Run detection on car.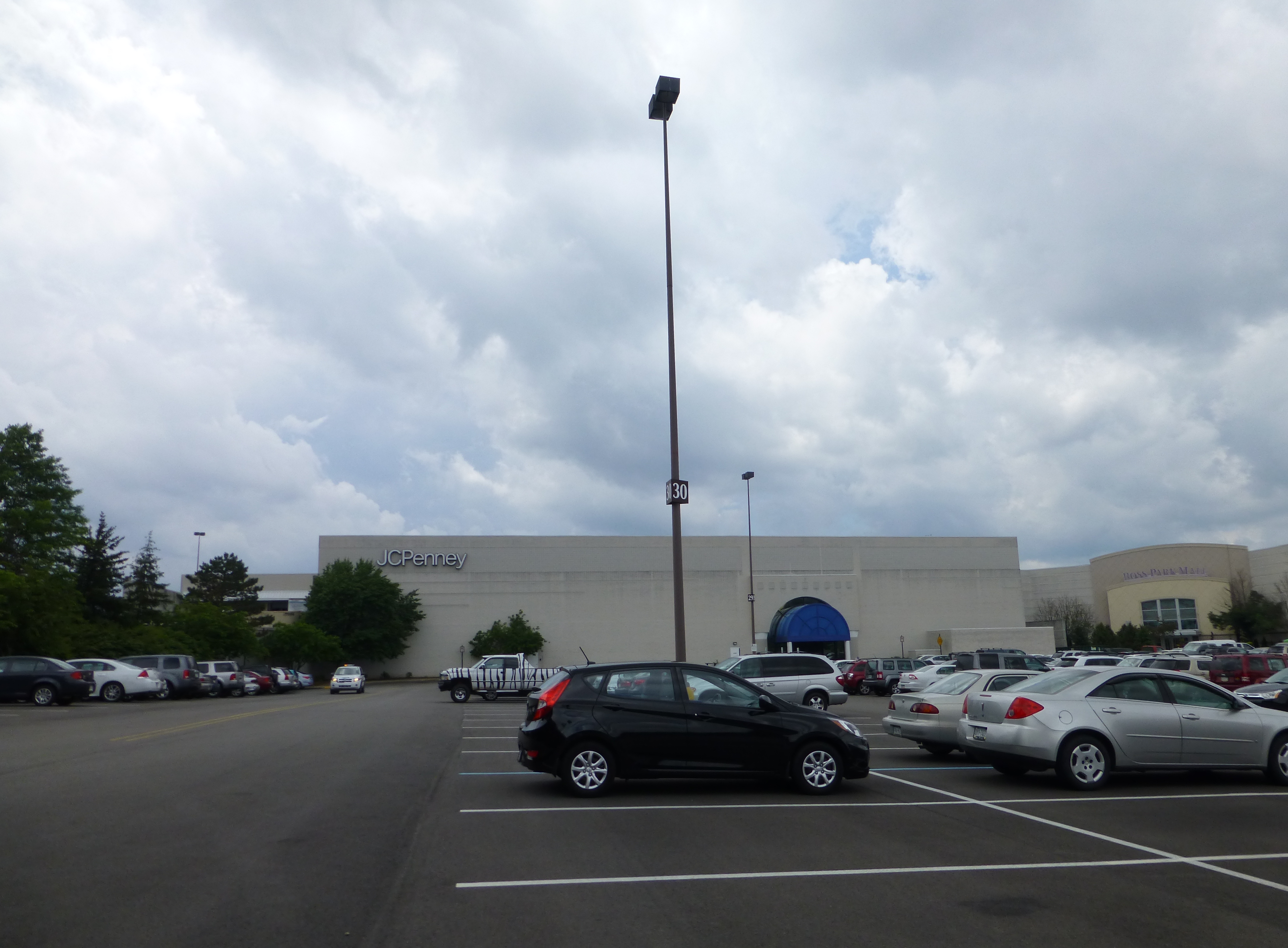
Result: (left=207, top=195, right=258, bottom=216).
